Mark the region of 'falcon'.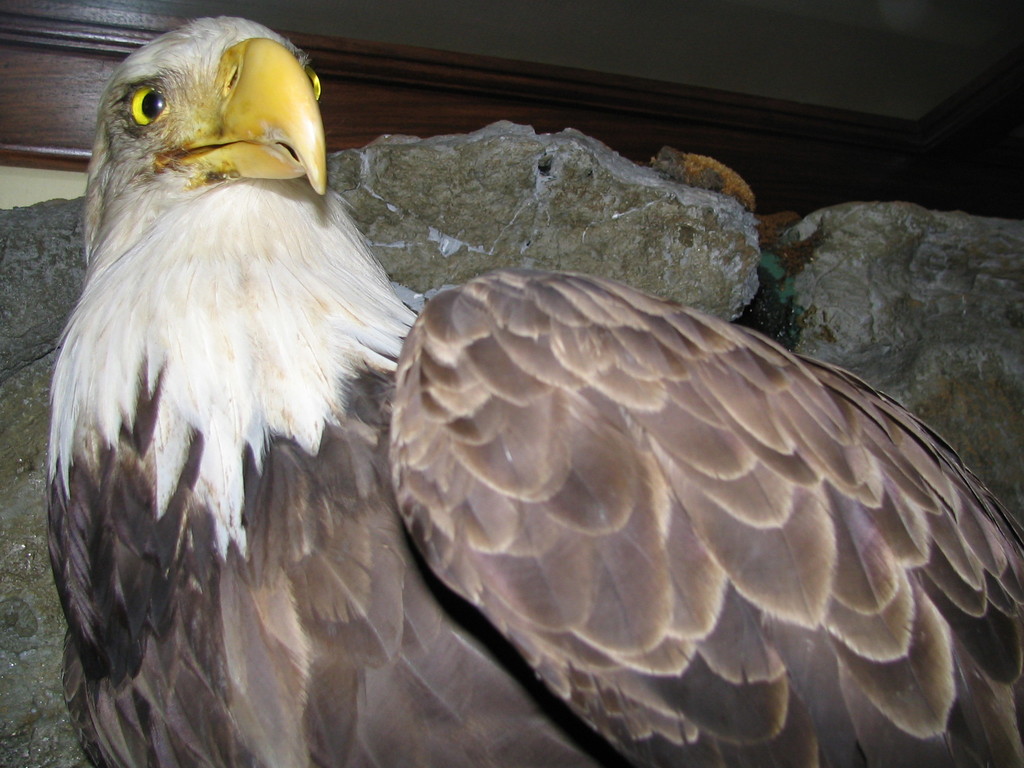
Region: 47, 15, 1023, 767.
